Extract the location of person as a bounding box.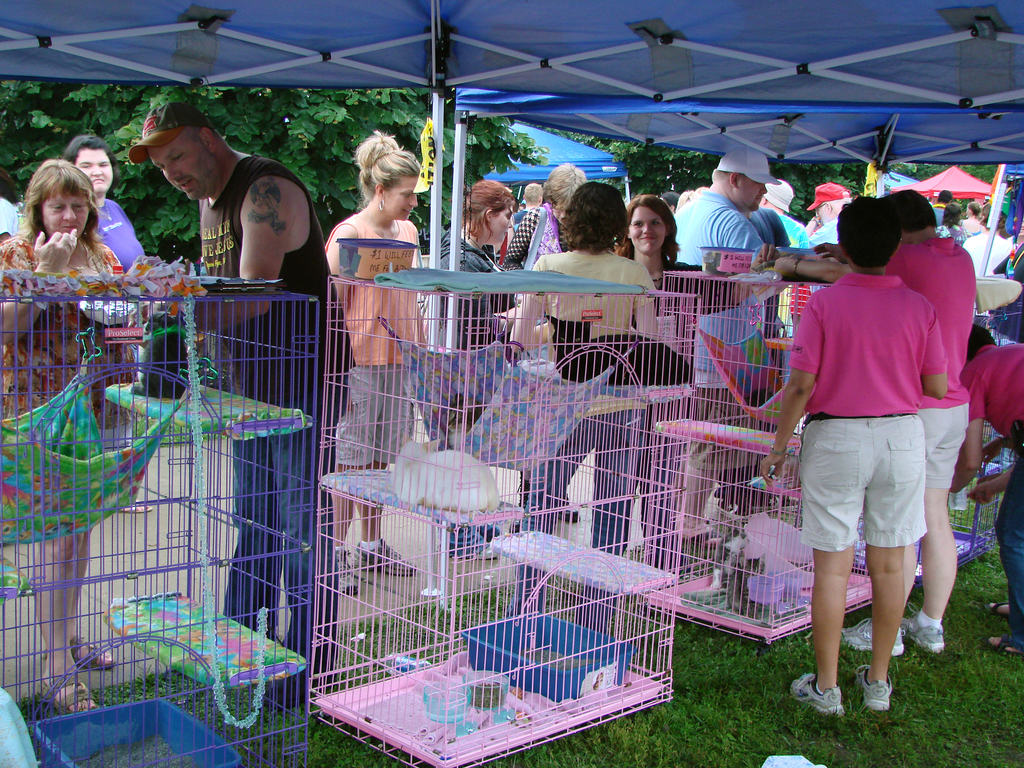
<bbox>437, 183, 509, 557</bbox>.
